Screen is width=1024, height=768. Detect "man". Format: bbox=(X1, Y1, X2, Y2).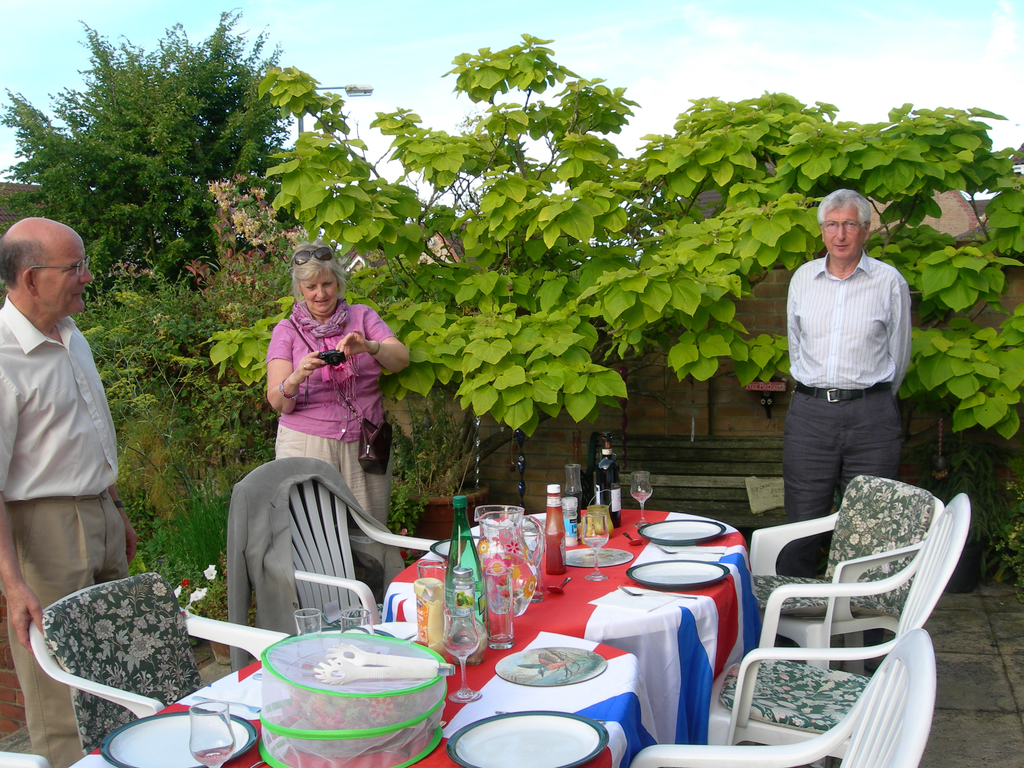
bbox=(0, 197, 143, 716).
